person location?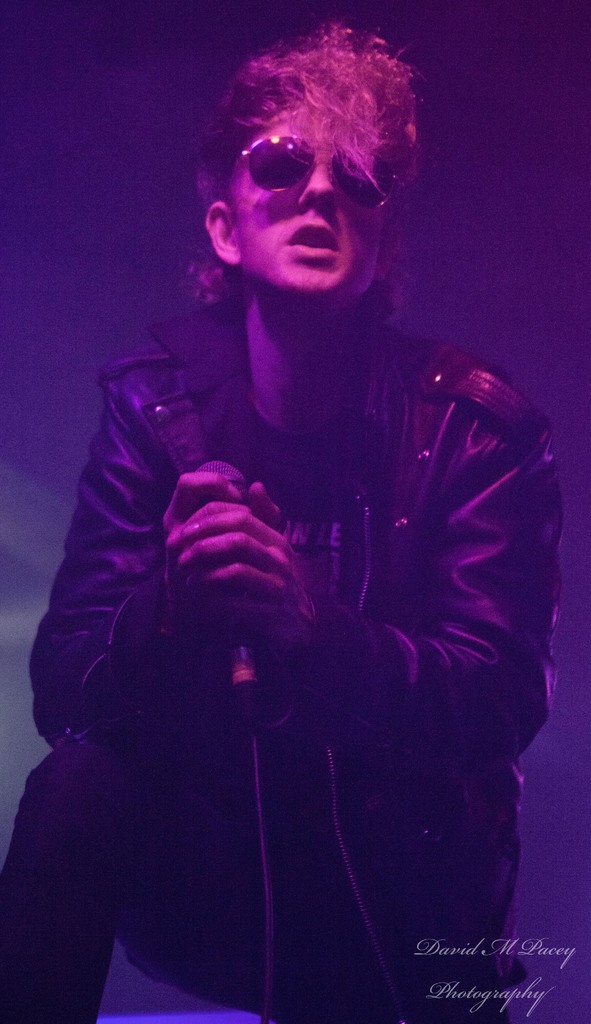
select_region(40, 44, 541, 1023)
